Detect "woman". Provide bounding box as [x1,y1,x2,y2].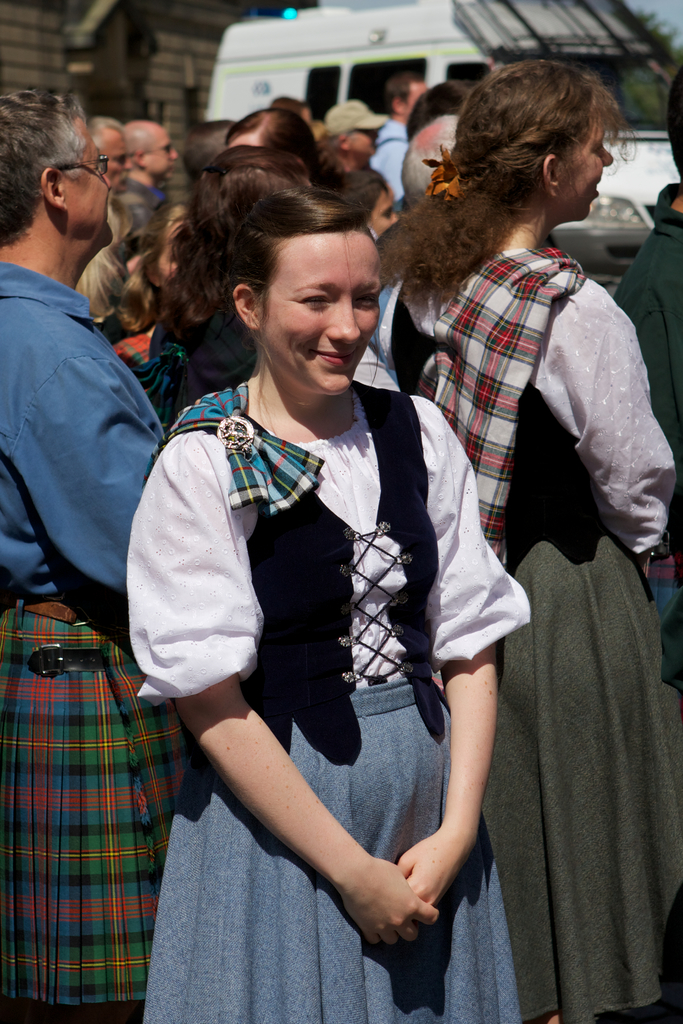
[111,198,178,367].
